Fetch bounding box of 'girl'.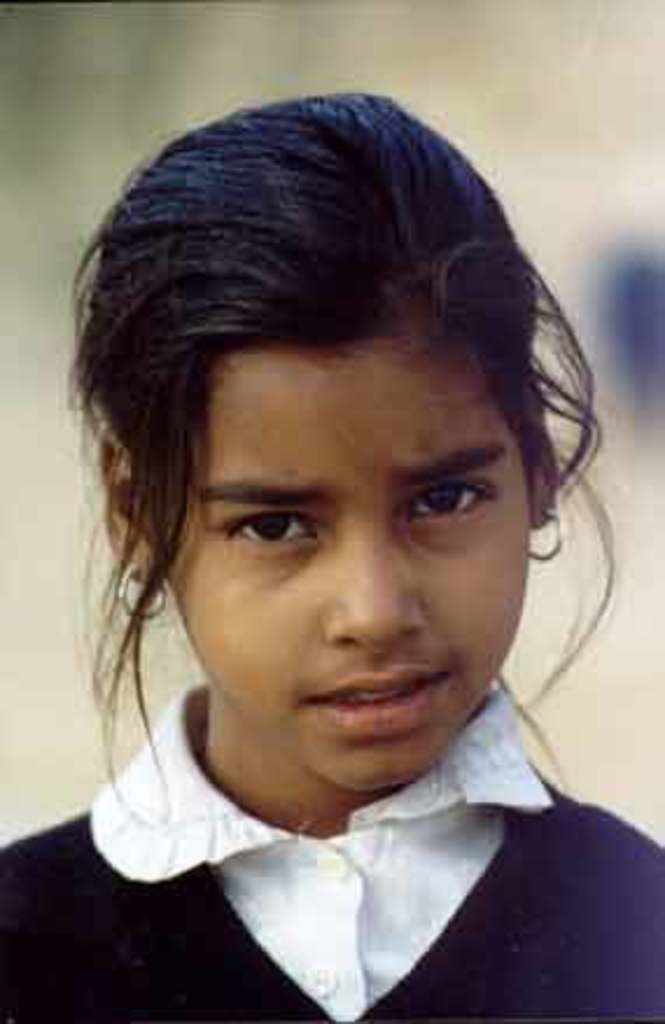
Bbox: pyautogui.locateOnScreen(0, 91, 663, 1022).
